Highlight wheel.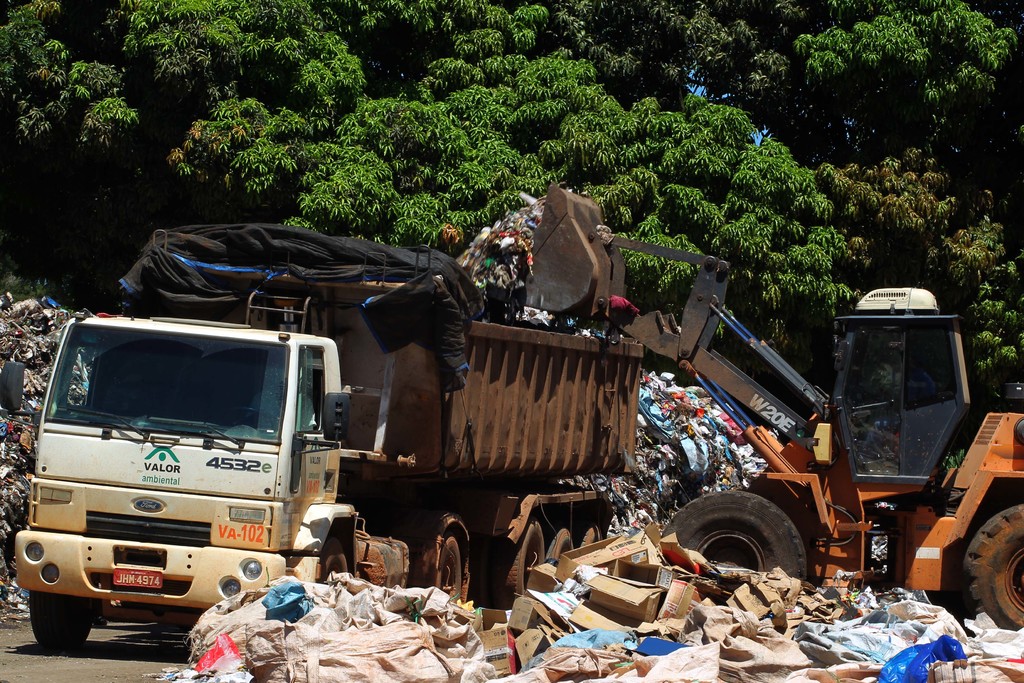
Highlighted region: <bbox>574, 523, 602, 548</bbox>.
